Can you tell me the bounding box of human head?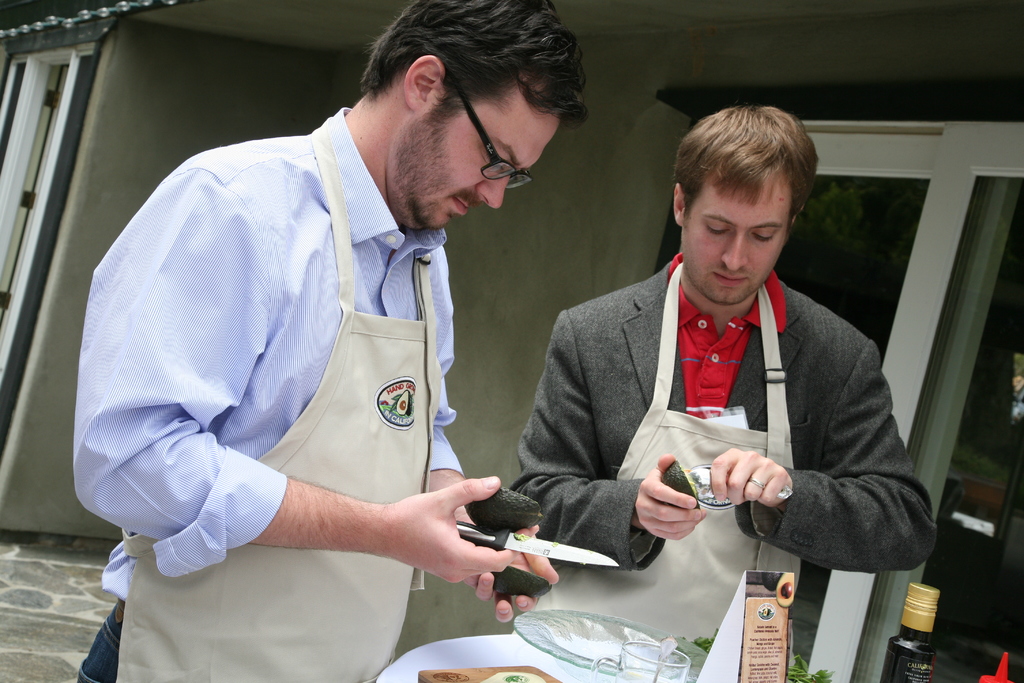
670/96/821/297.
